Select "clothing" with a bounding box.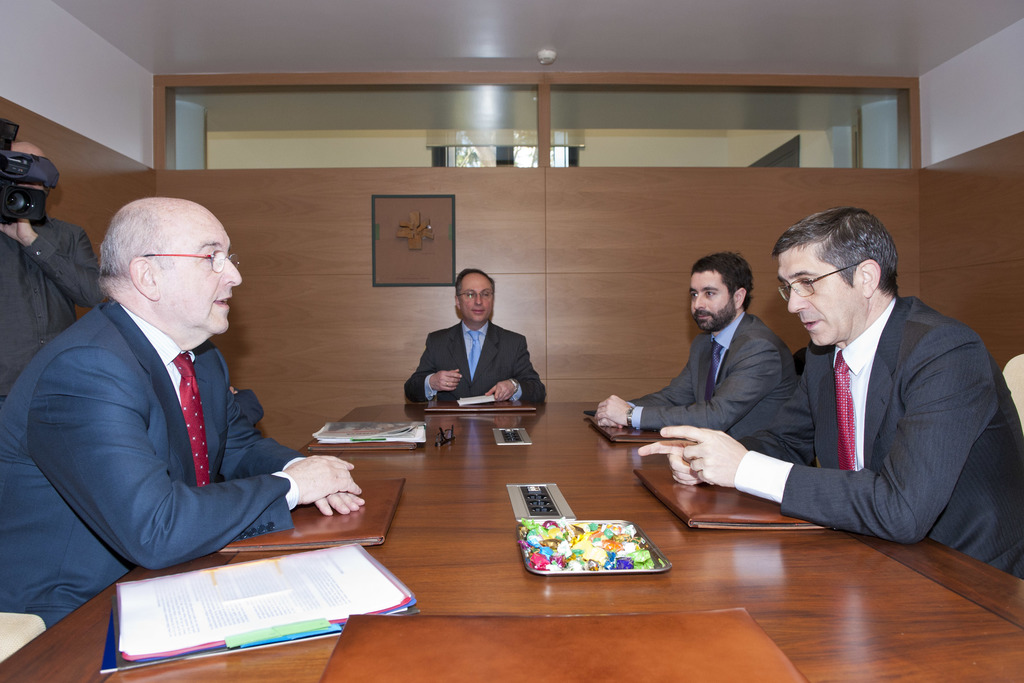
select_region(0, 213, 92, 385).
